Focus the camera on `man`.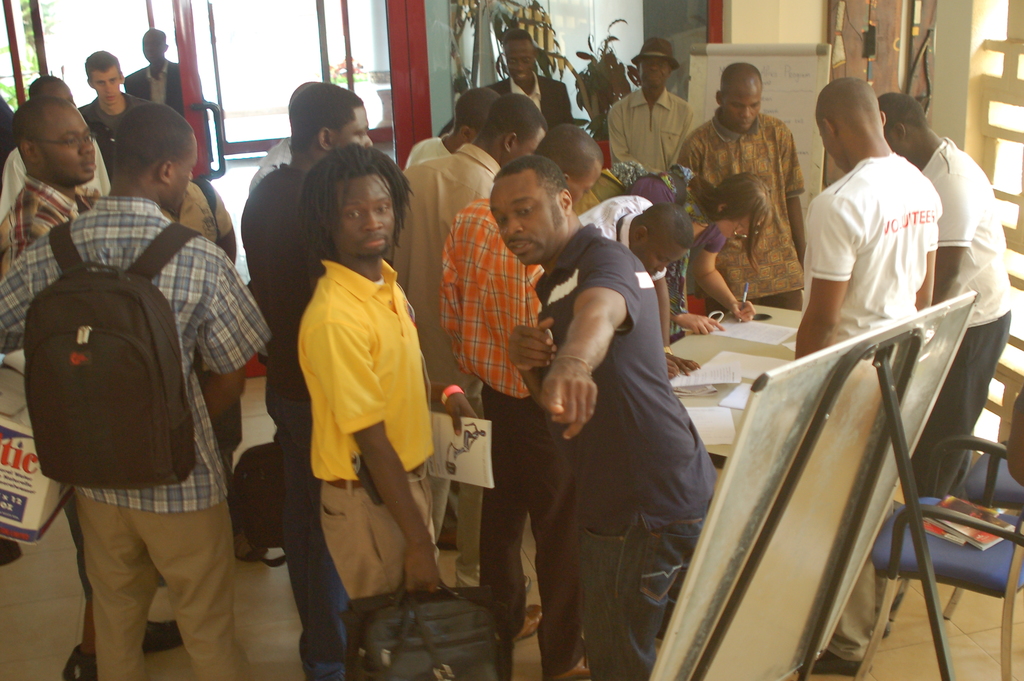
Focus region: [left=875, top=88, right=1011, bottom=503].
